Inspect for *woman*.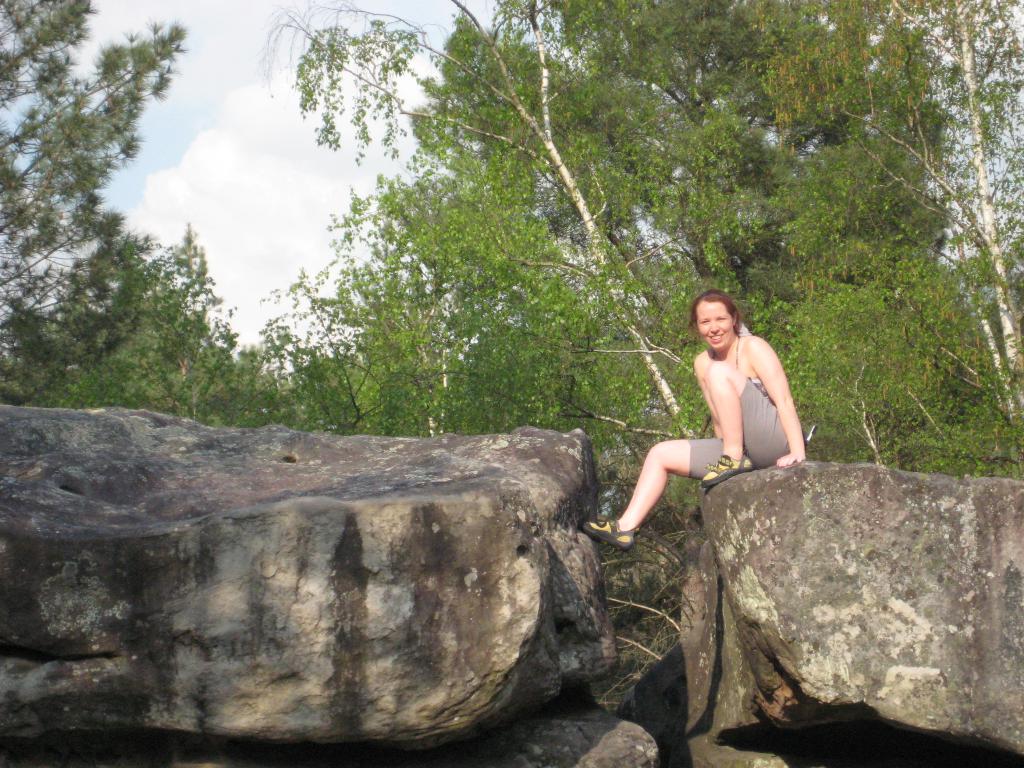
Inspection: box(625, 287, 805, 557).
